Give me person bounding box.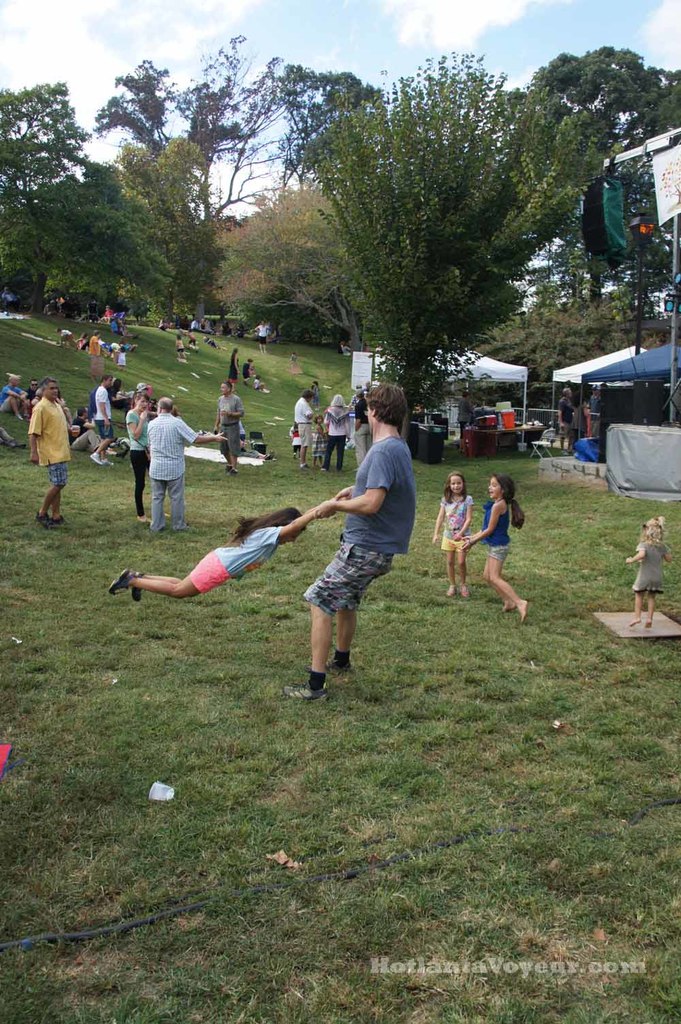
pyautogui.locateOnScreen(293, 387, 321, 469).
